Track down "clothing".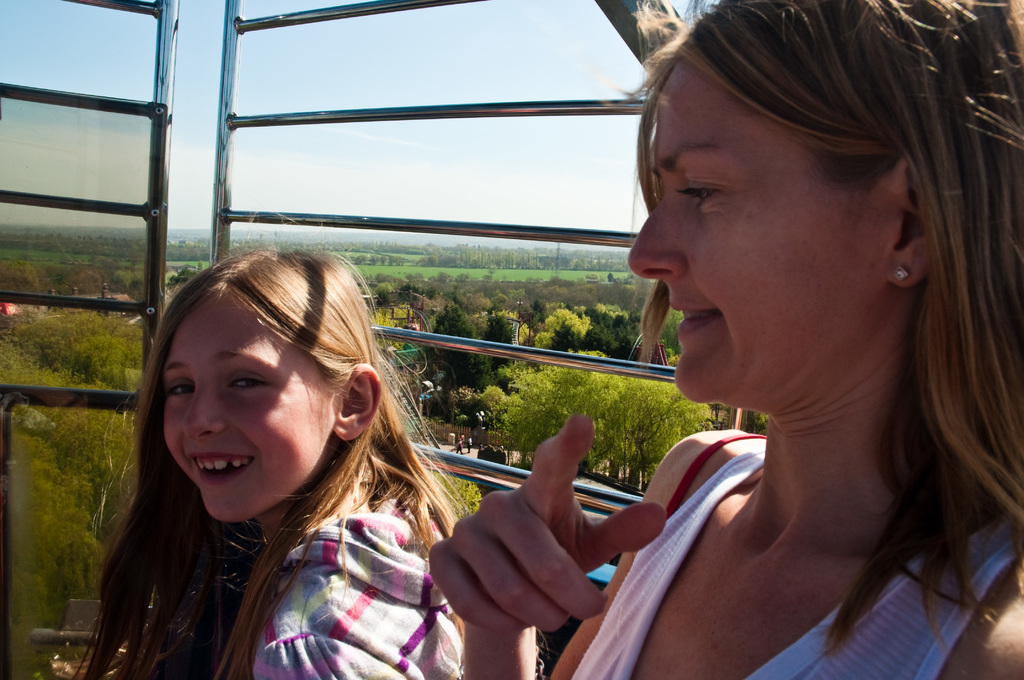
Tracked to BBox(594, 295, 1003, 656).
